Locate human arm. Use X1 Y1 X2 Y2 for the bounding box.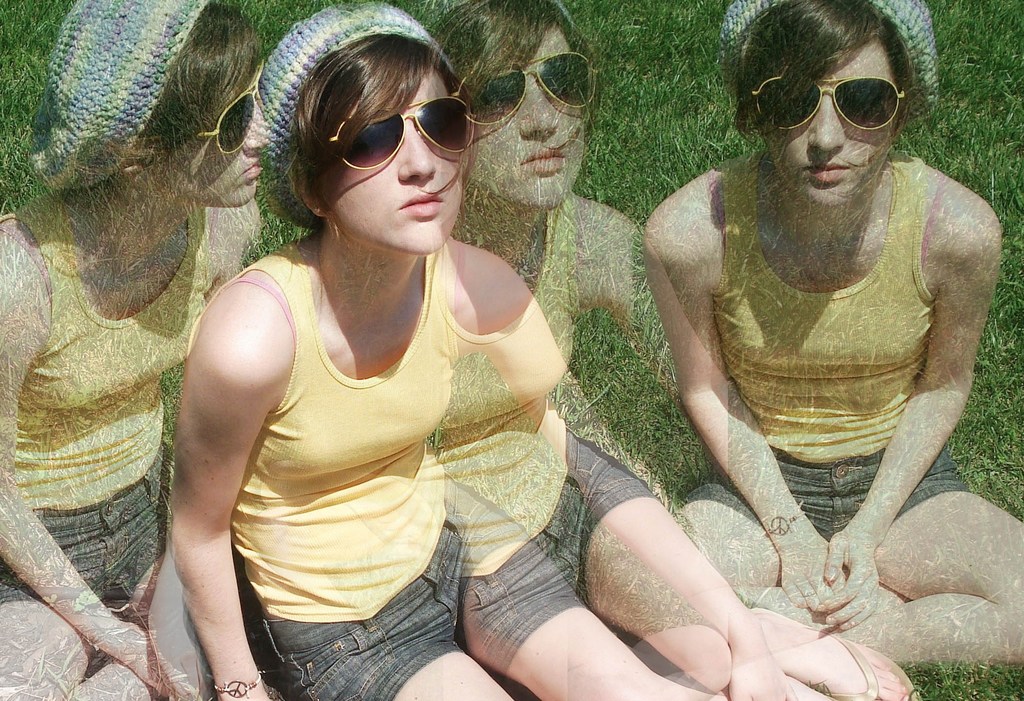
143 229 307 691.
